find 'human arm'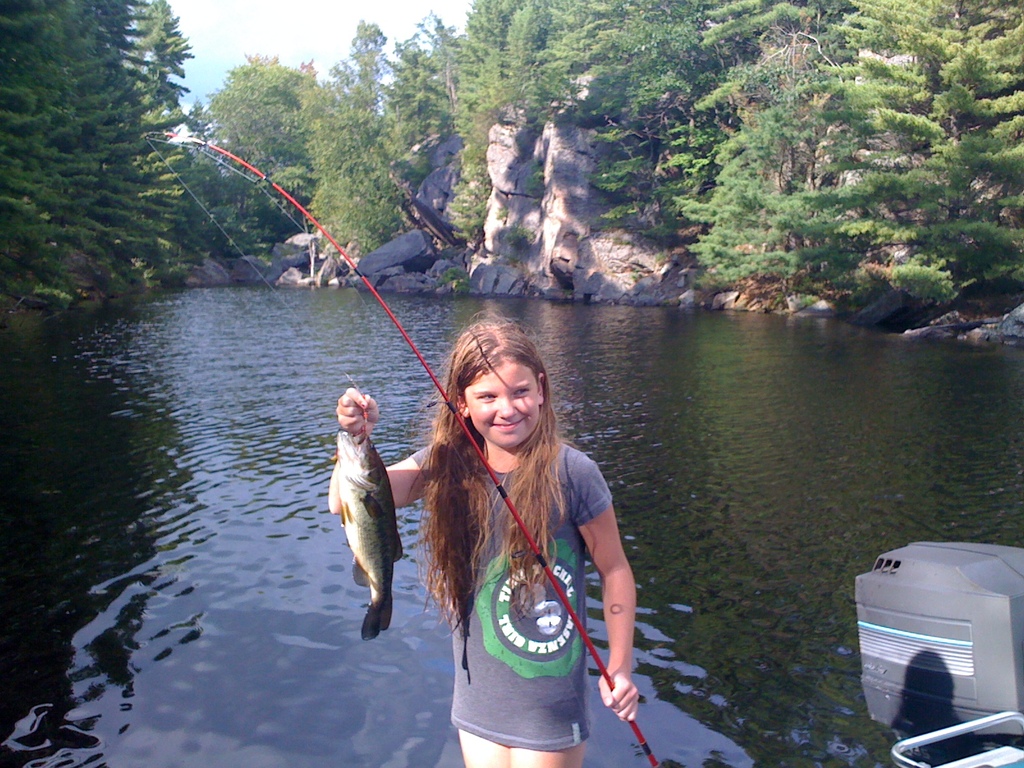
box=[566, 484, 659, 757]
